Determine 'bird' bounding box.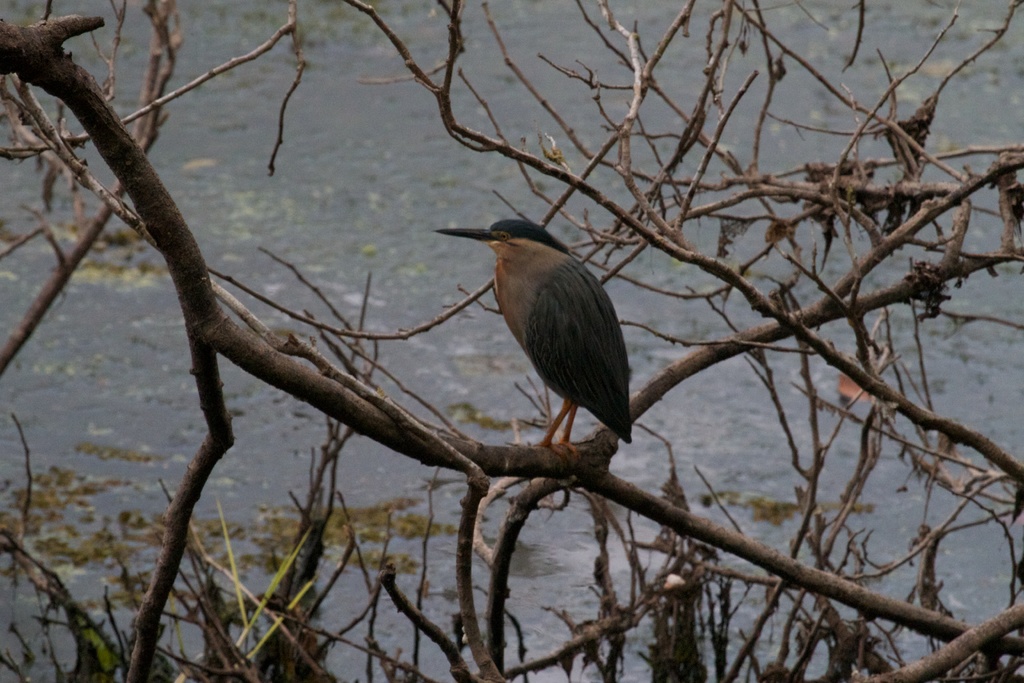
Determined: left=428, top=226, right=644, bottom=458.
